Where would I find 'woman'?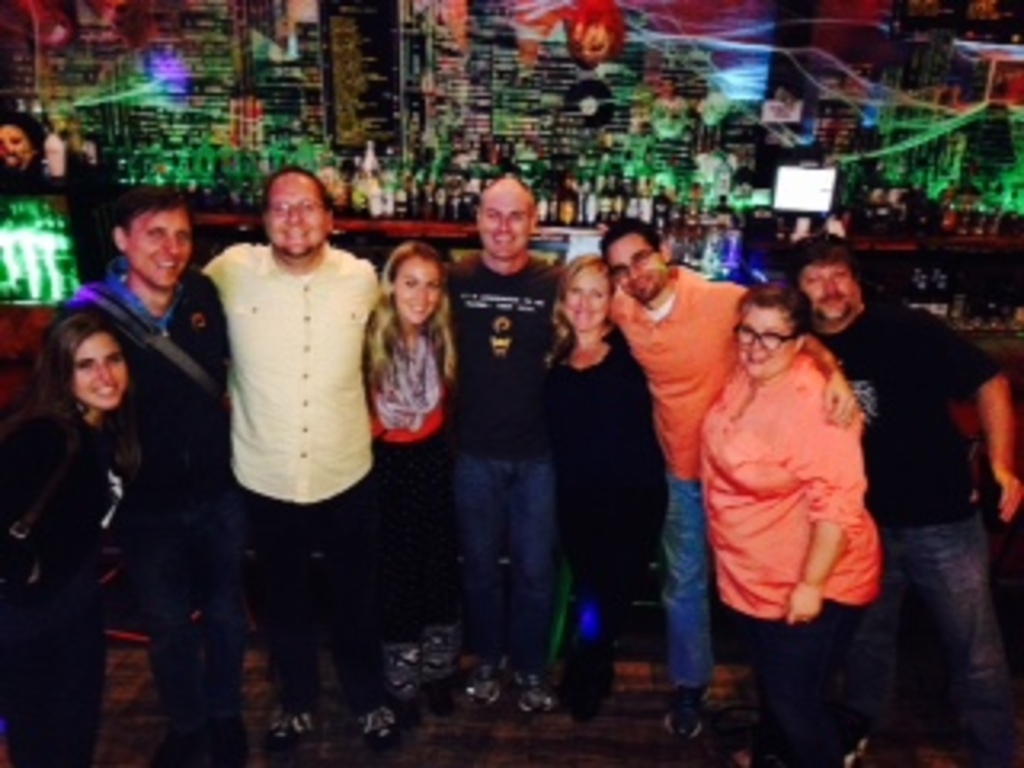
At {"left": 352, "top": 234, "right": 458, "bottom": 486}.
